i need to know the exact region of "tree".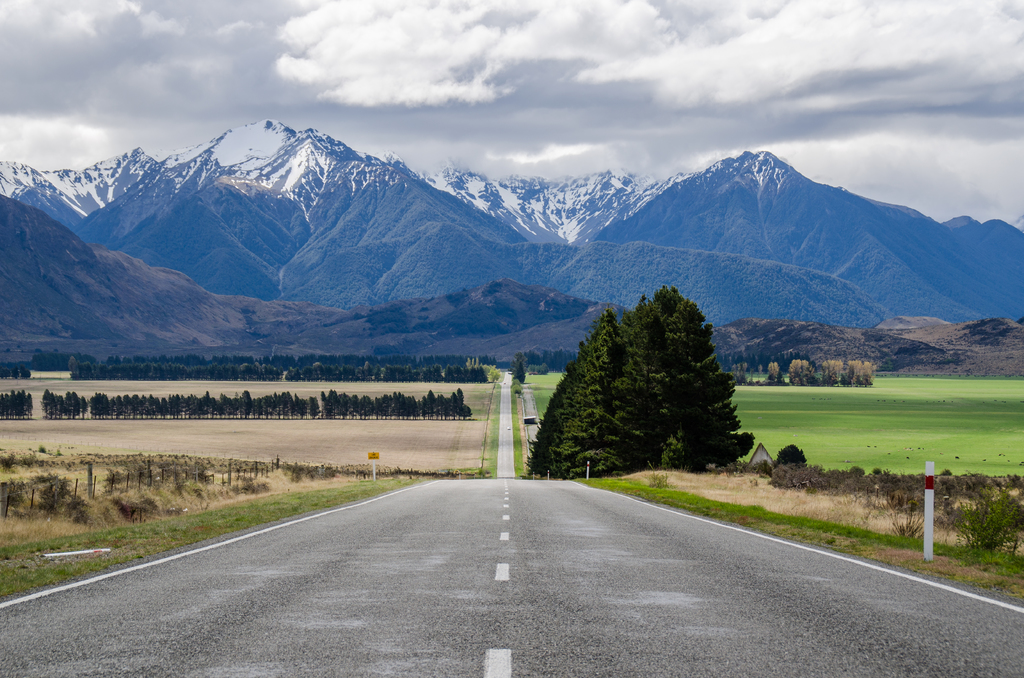
Region: left=541, top=280, right=751, bottom=483.
